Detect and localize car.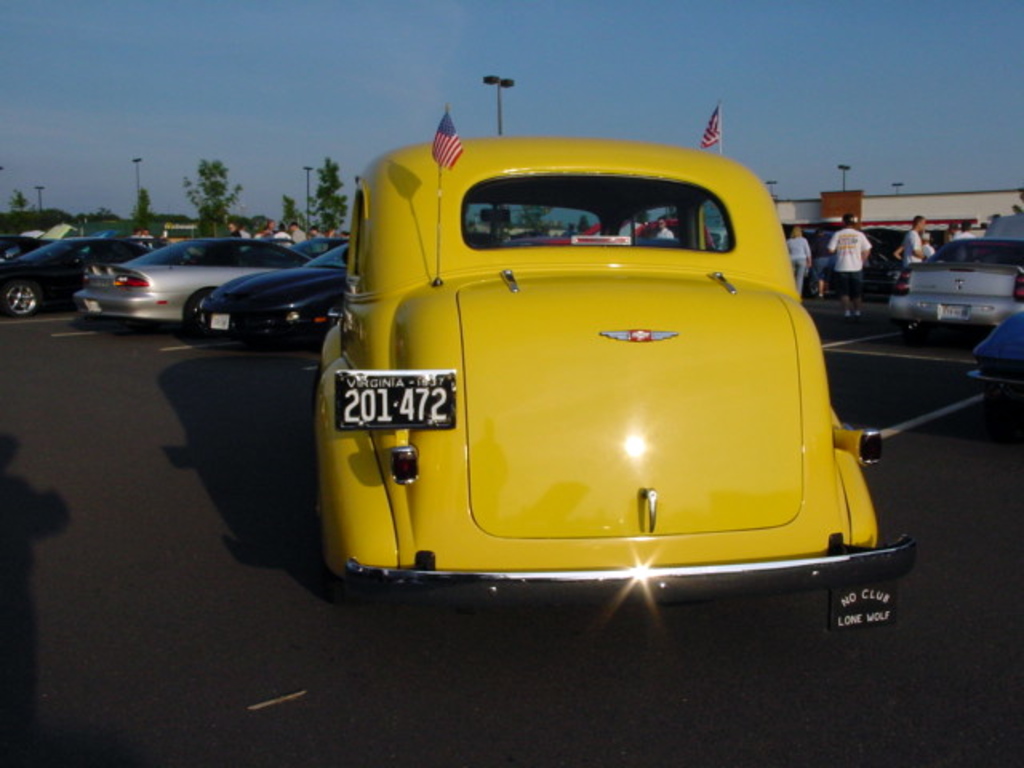
Localized at x1=898, y1=213, x2=1022, y2=339.
